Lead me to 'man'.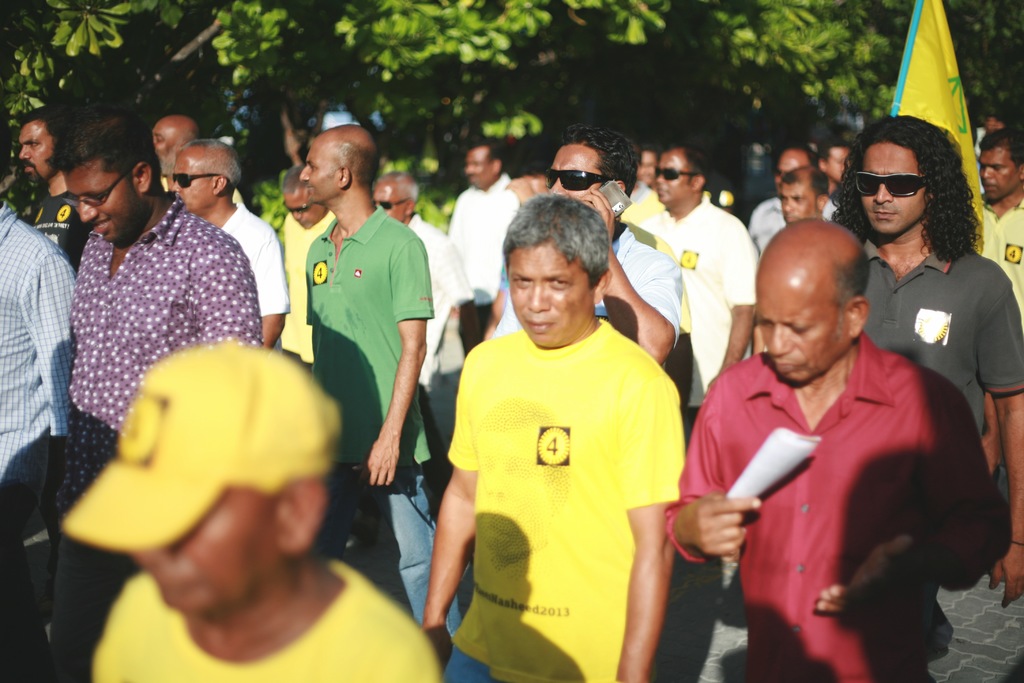
Lead to crop(739, 151, 839, 232).
